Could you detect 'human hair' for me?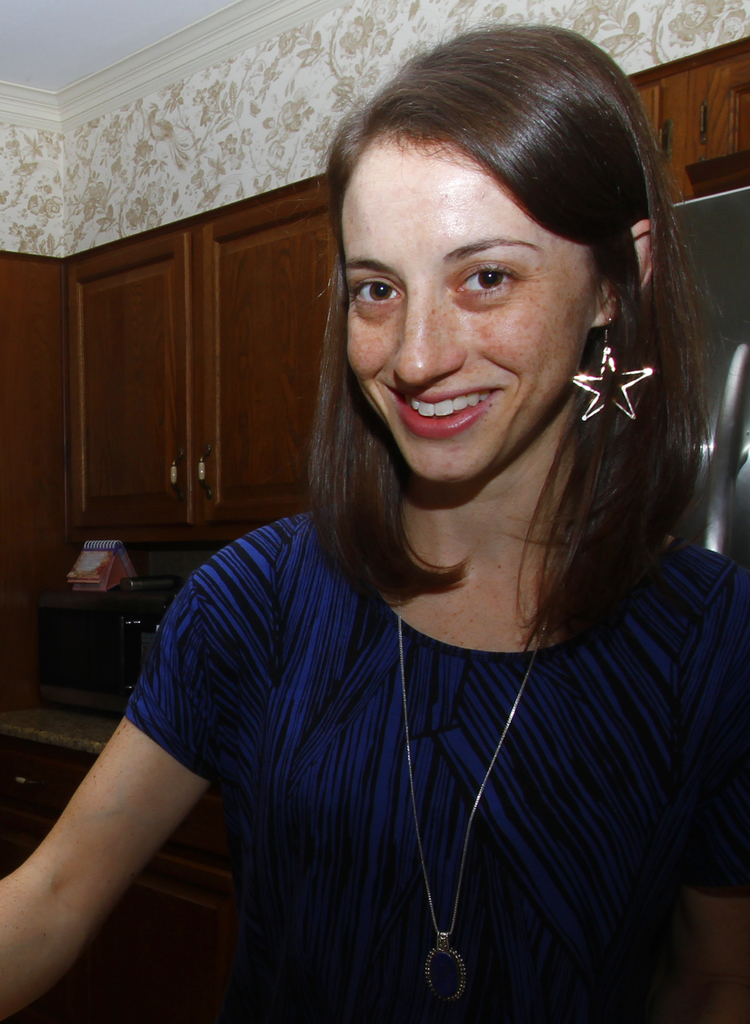
Detection result: 310, 47, 699, 616.
